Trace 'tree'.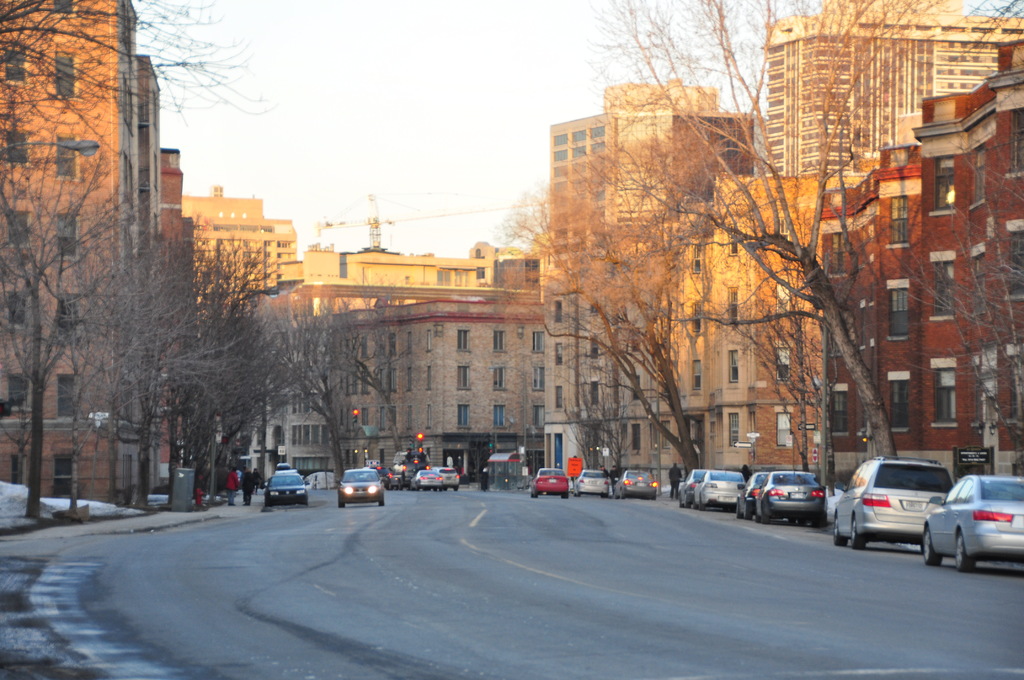
Traced to x1=54, y1=204, x2=282, y2=515.
